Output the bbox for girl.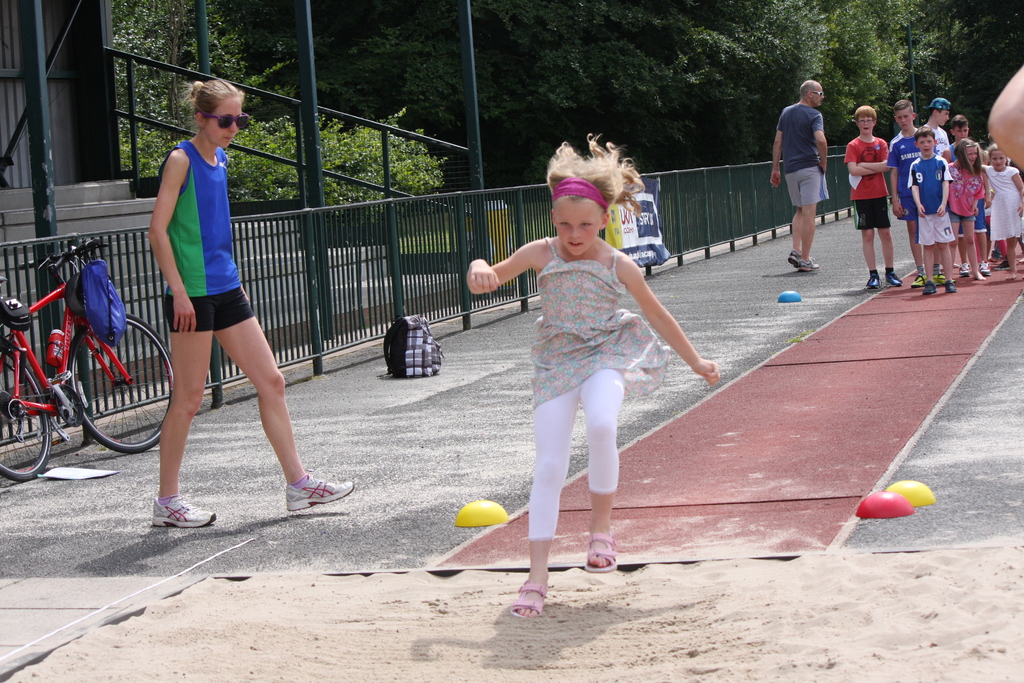
[x1=948, y1=136, x2=991, y2=281].
